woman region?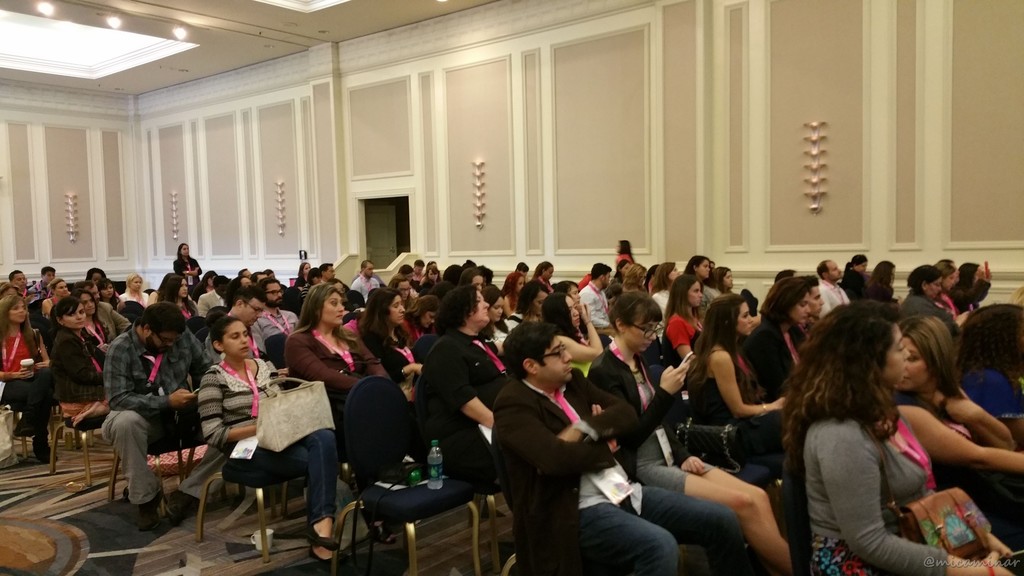
BBox(44, 277, 70, 315)
